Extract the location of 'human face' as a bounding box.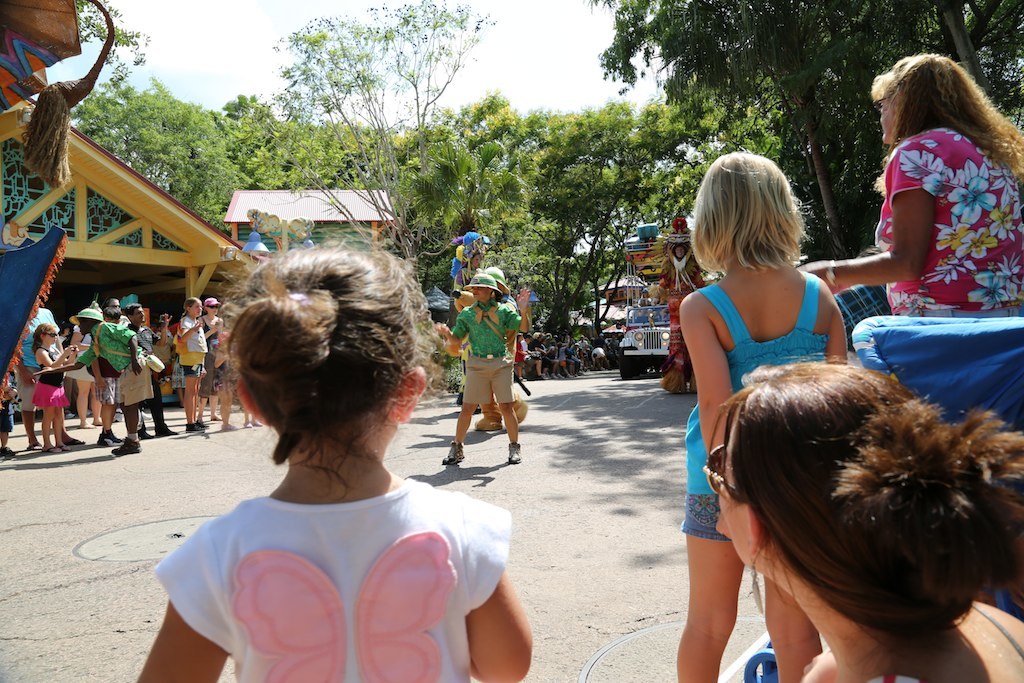
pyautogui.locateOnScreen(881, 91, 893, 146).
